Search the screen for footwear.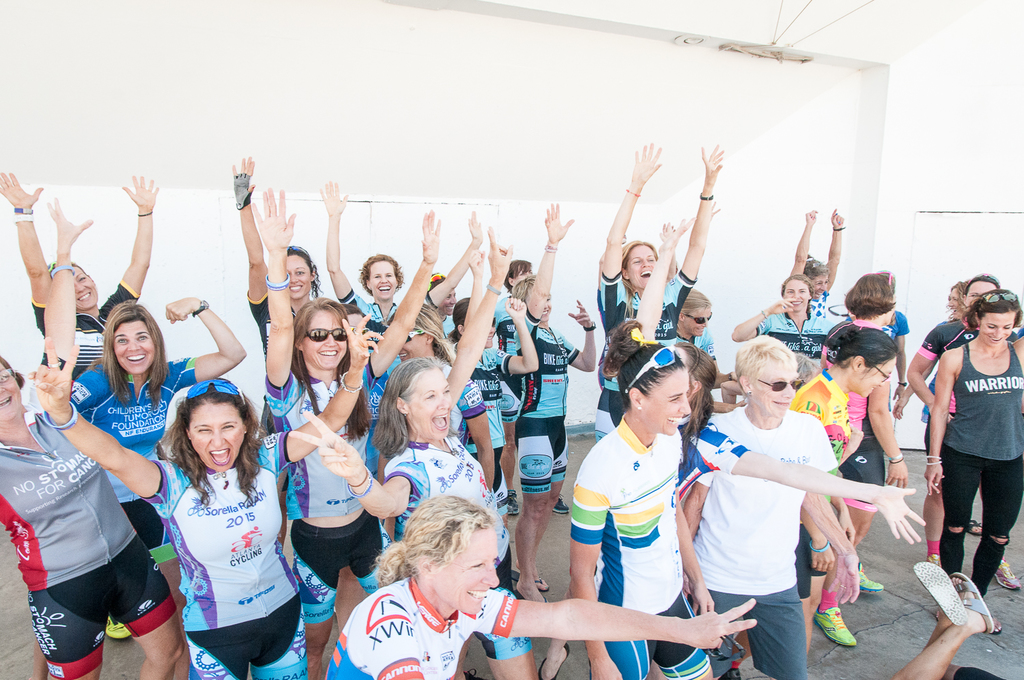
Found at [957,573,999,638].
